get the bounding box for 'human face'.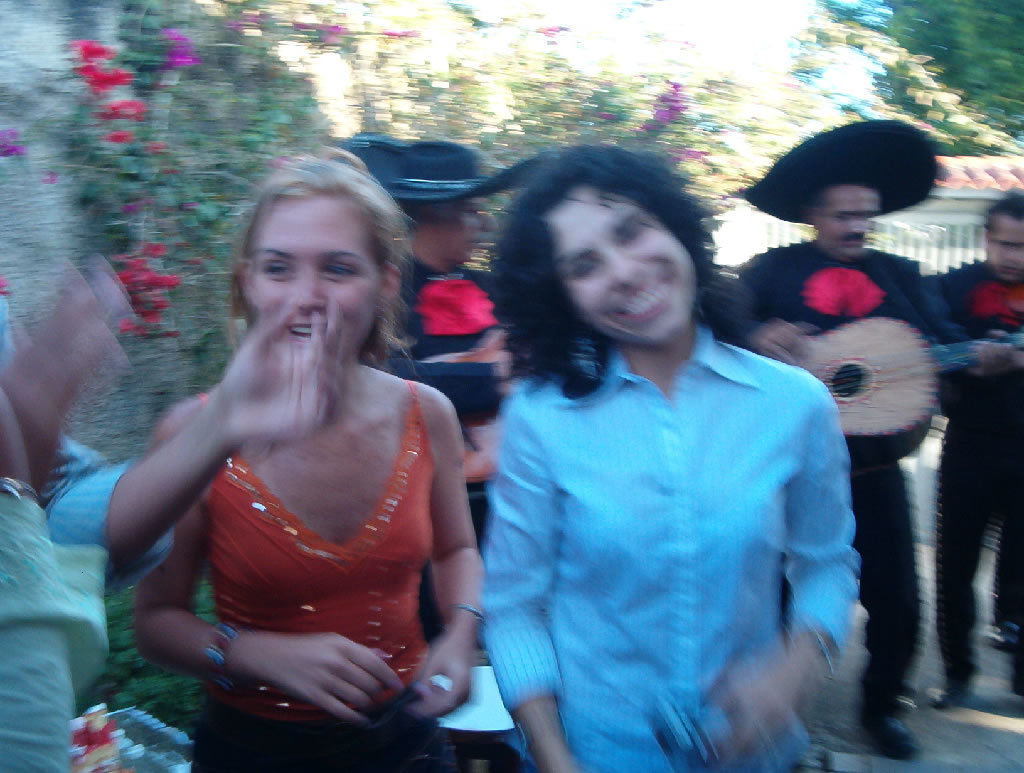
detection(257, 194, 383, 351).
